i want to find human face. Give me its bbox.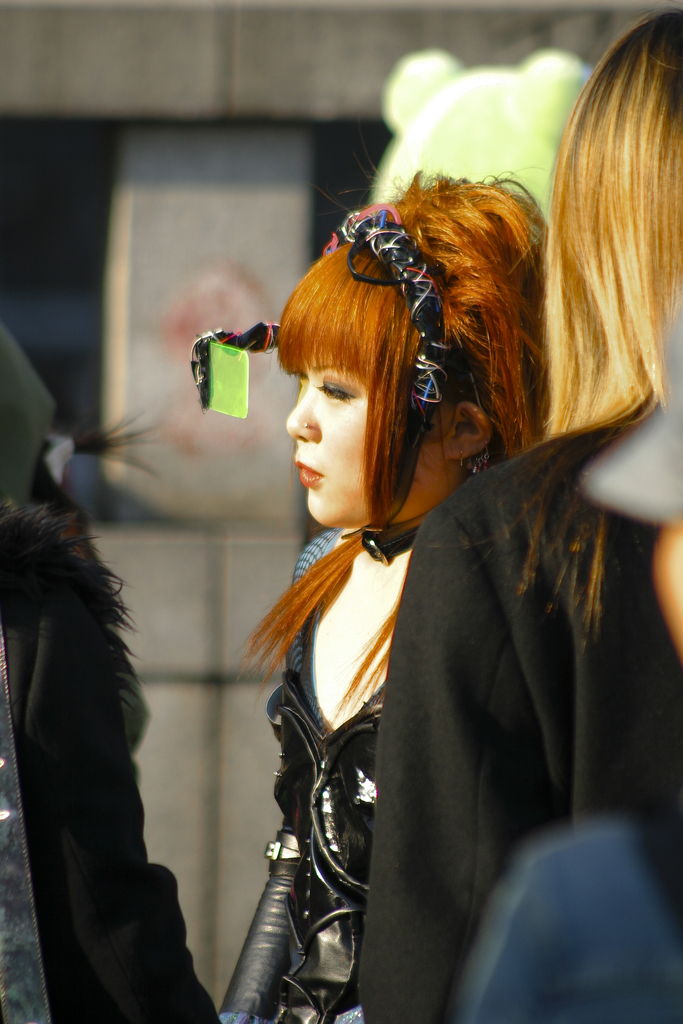
<box>286,301,416,541</box>.
